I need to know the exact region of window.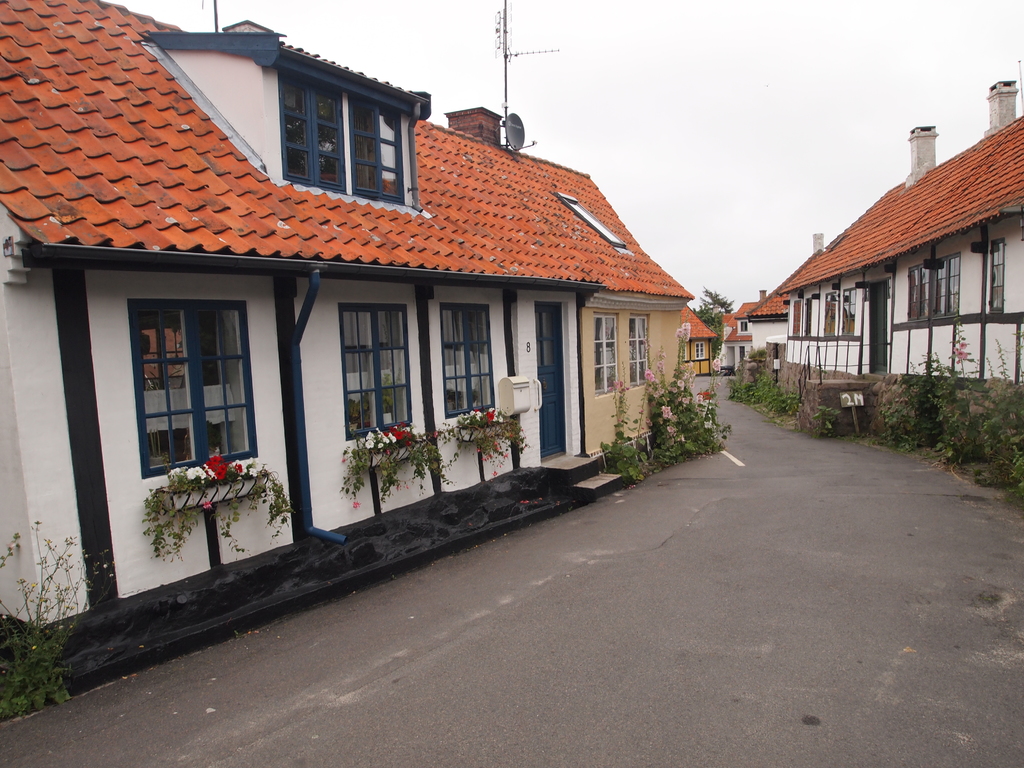
Region: [591, 311, 624, 392].
